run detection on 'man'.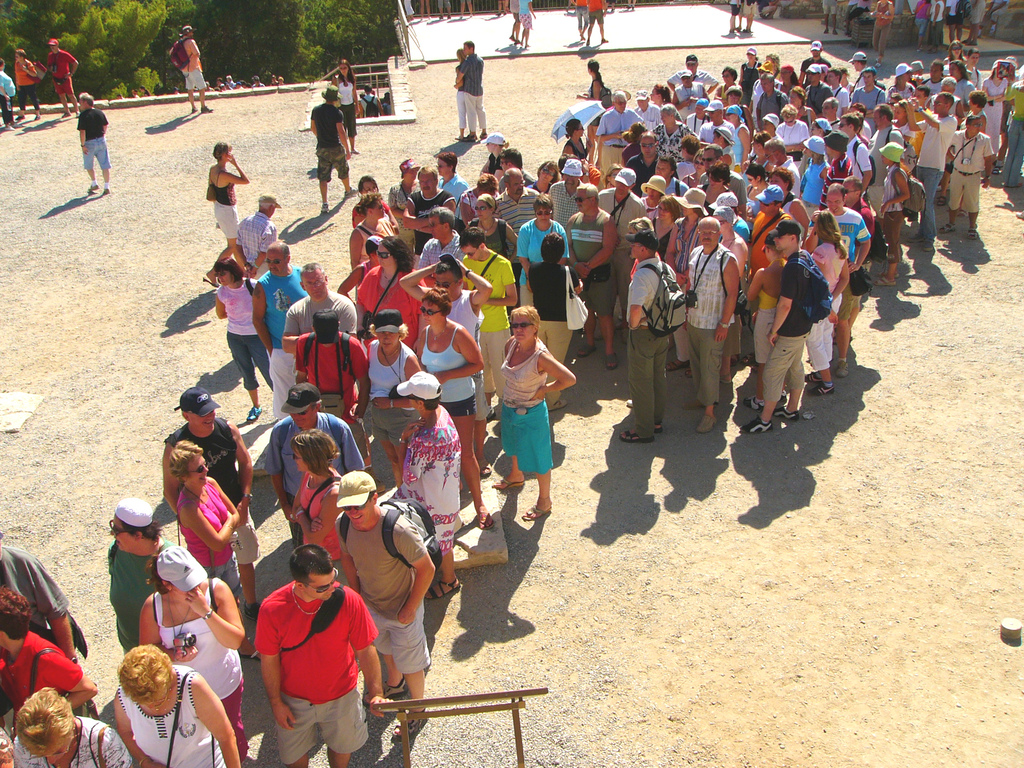
Result: bbox(667, 58, 721, 93).
